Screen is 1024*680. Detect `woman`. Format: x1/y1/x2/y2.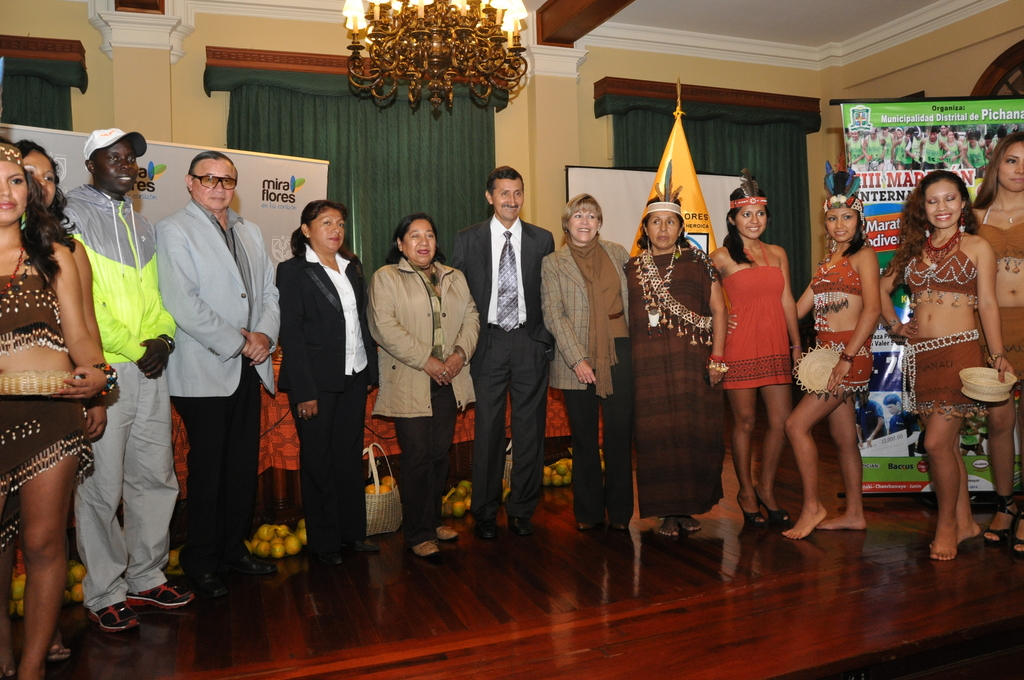
540/191/637/533.
